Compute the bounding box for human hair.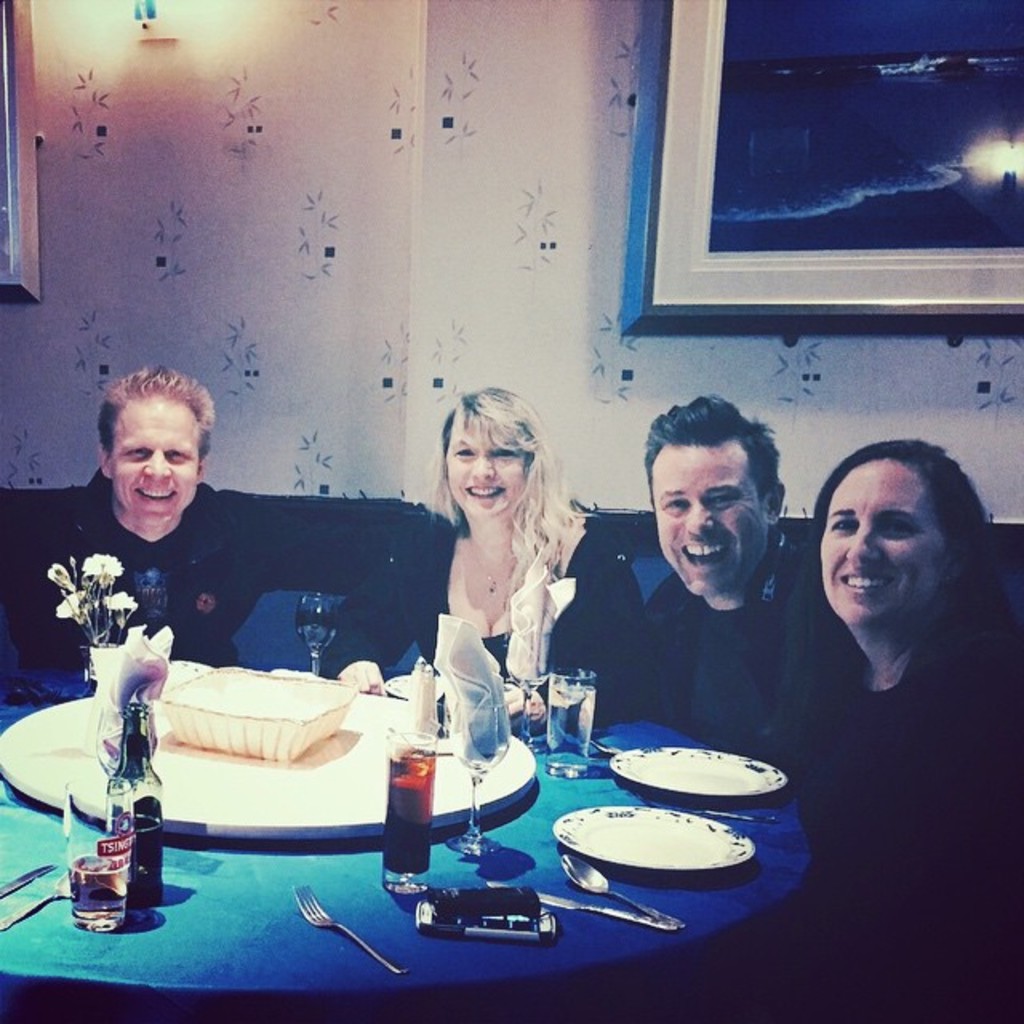
left=419, top=387, right=562, bottom=555.
